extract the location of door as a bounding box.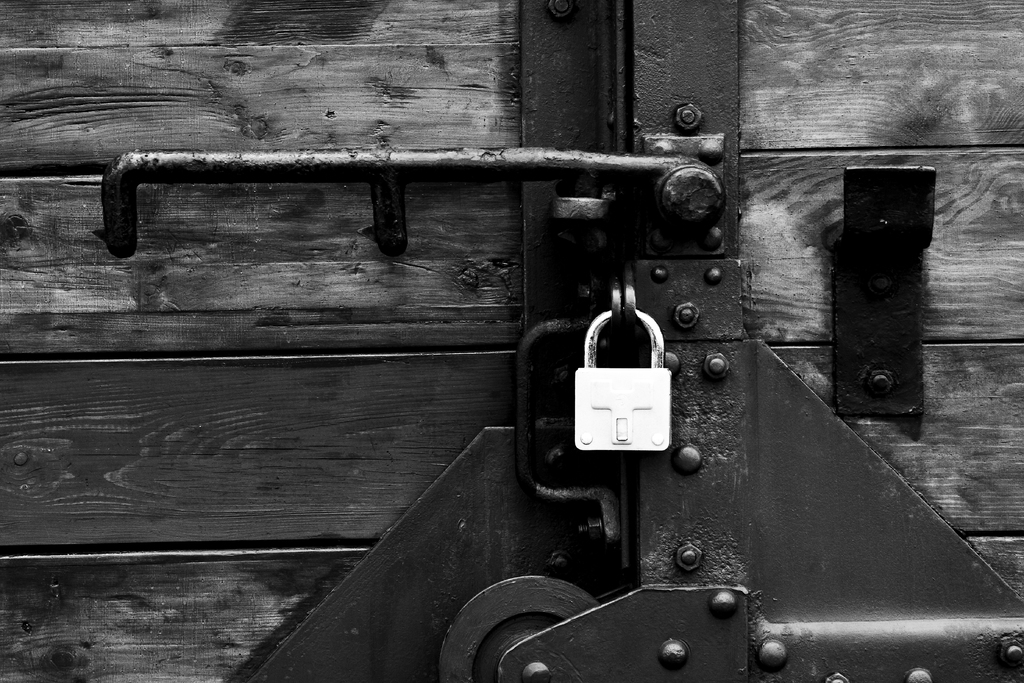
x1=0 y1=0 x2=624 y2=682.
